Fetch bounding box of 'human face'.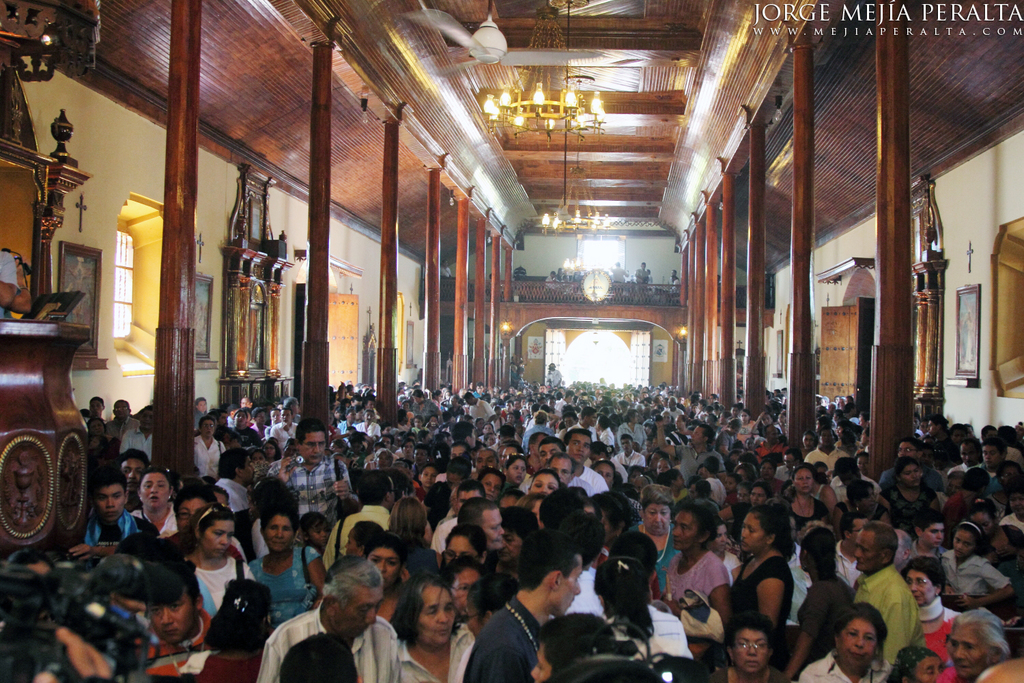
Bbox: detection(688, 478, 696, 501).
